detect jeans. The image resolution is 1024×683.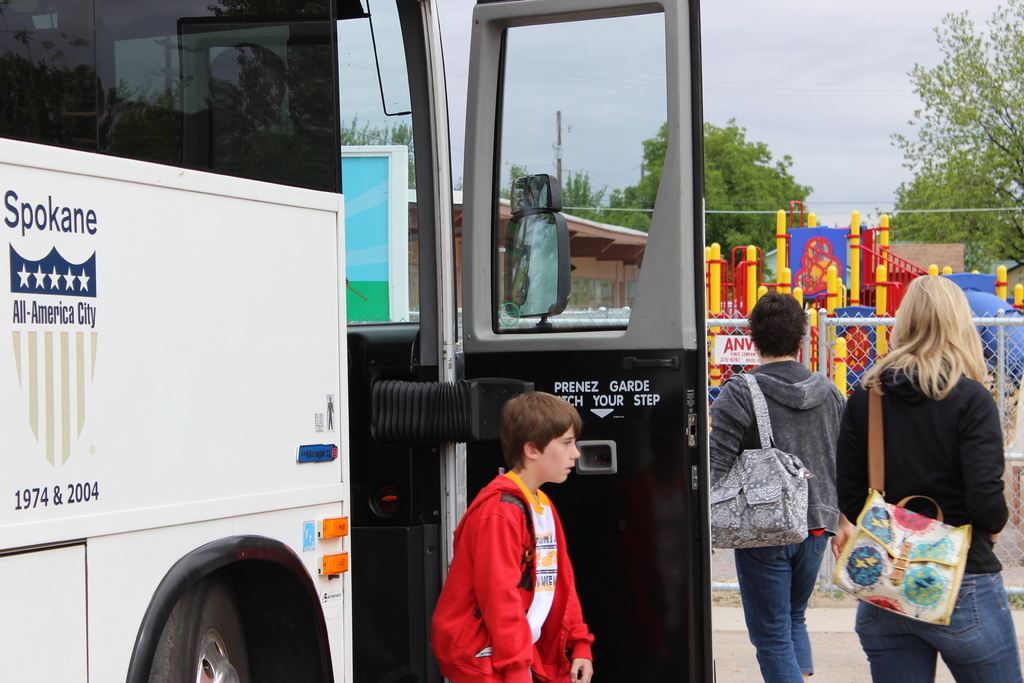
852 570 1023 682.
